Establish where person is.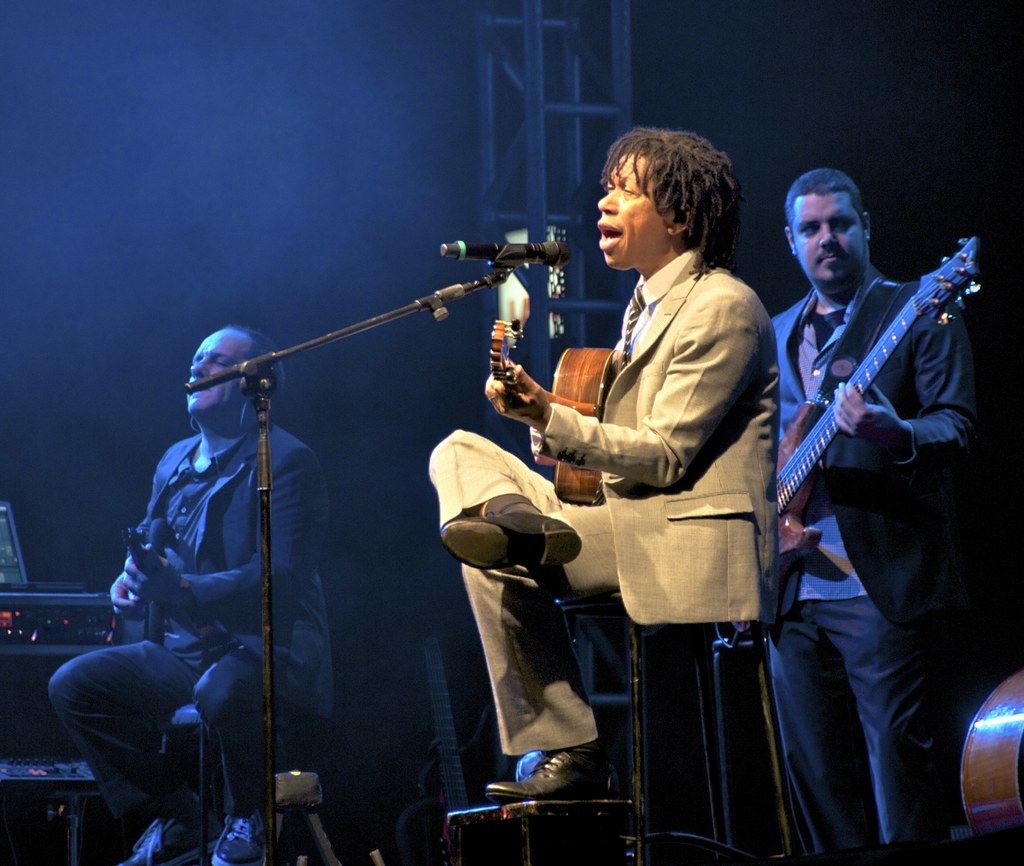
Established at (x1=761, y1=156, x2=989, y2=842).
